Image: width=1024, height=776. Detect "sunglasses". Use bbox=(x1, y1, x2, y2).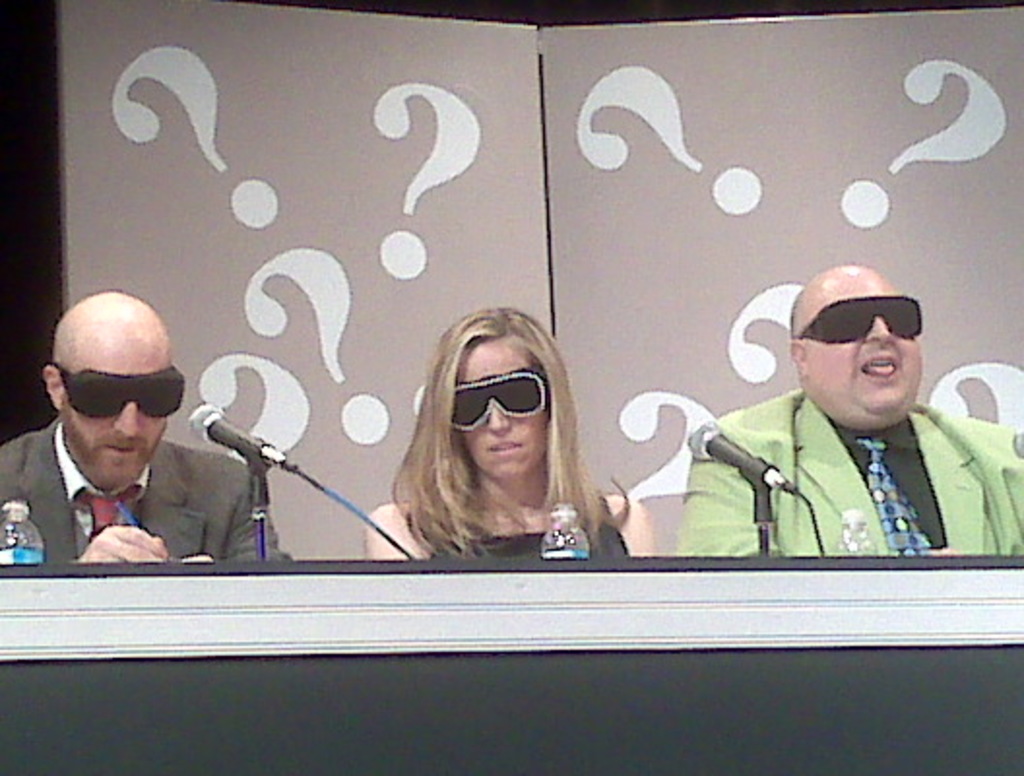
bbox=(54, 367, 188, 419).
